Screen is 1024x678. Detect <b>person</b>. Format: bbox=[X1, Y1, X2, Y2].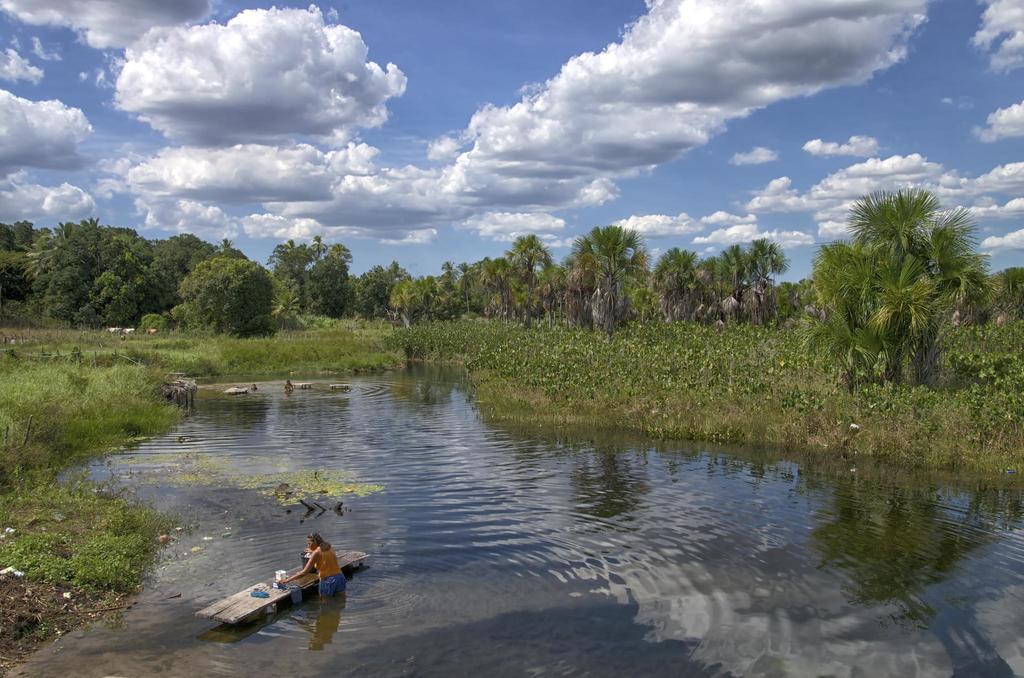
bbox=[248, 381, 259, 391].
